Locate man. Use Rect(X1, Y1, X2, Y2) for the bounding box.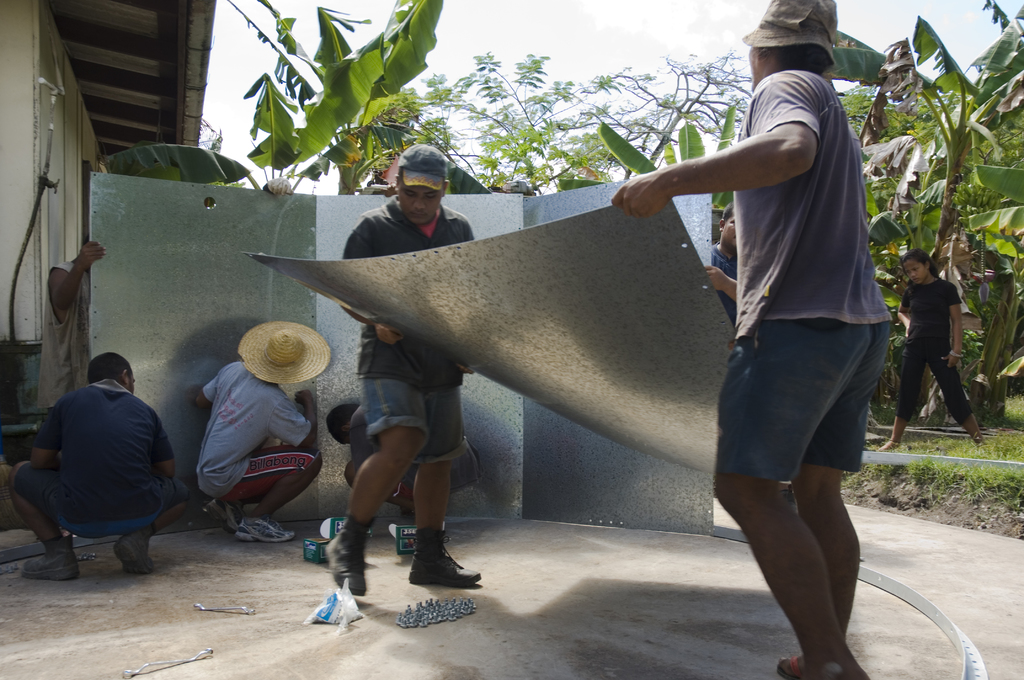
Rect(323, 399, 485, 538).
